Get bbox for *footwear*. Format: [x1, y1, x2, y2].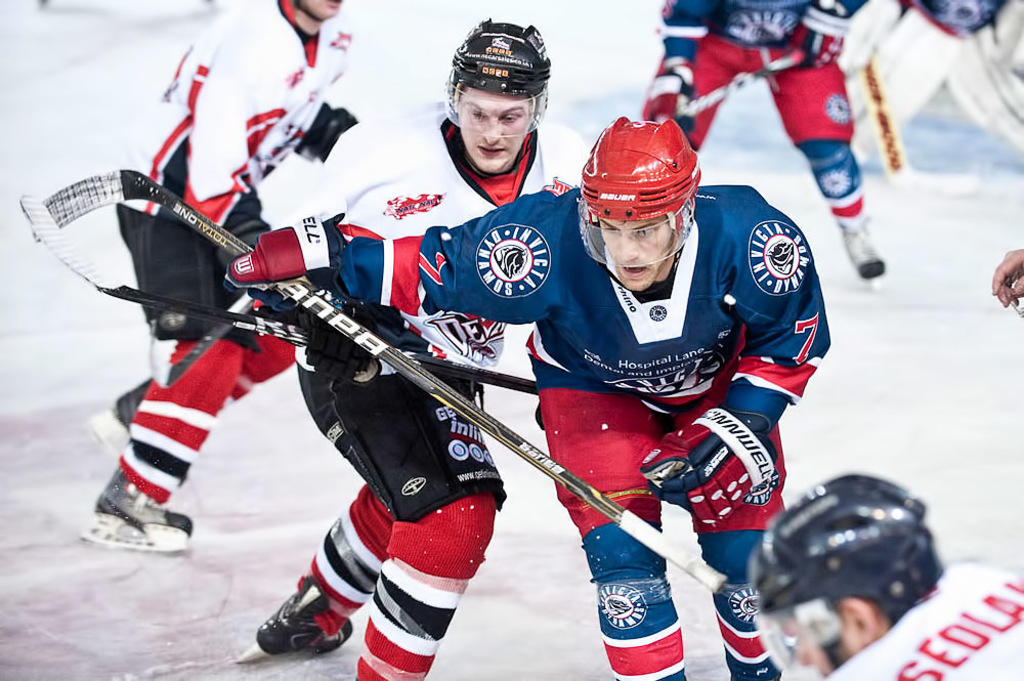
[253, 587, 349, 658].
